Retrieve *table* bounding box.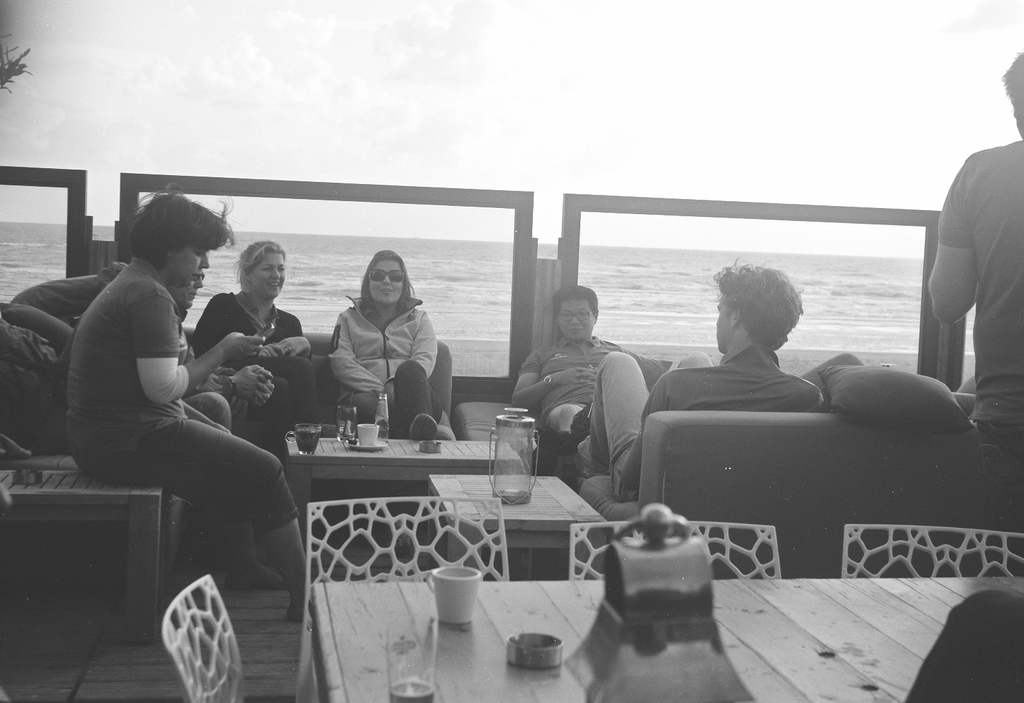
Bounding box: 288, 435, 521, 540.
